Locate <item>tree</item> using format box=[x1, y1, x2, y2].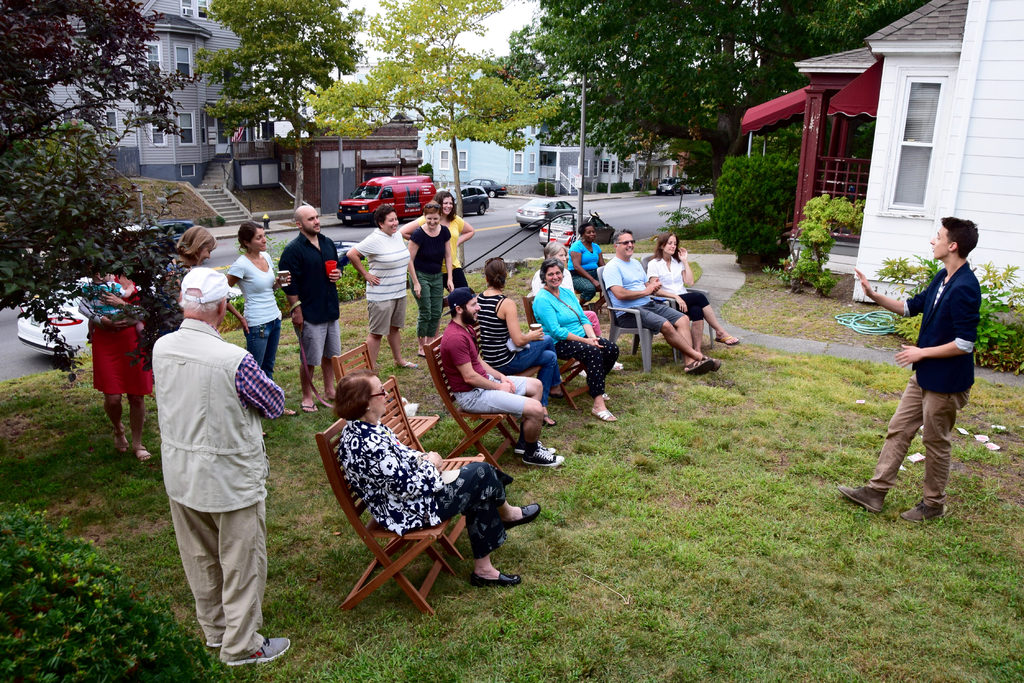
box=[0, 0, 197, 397].
